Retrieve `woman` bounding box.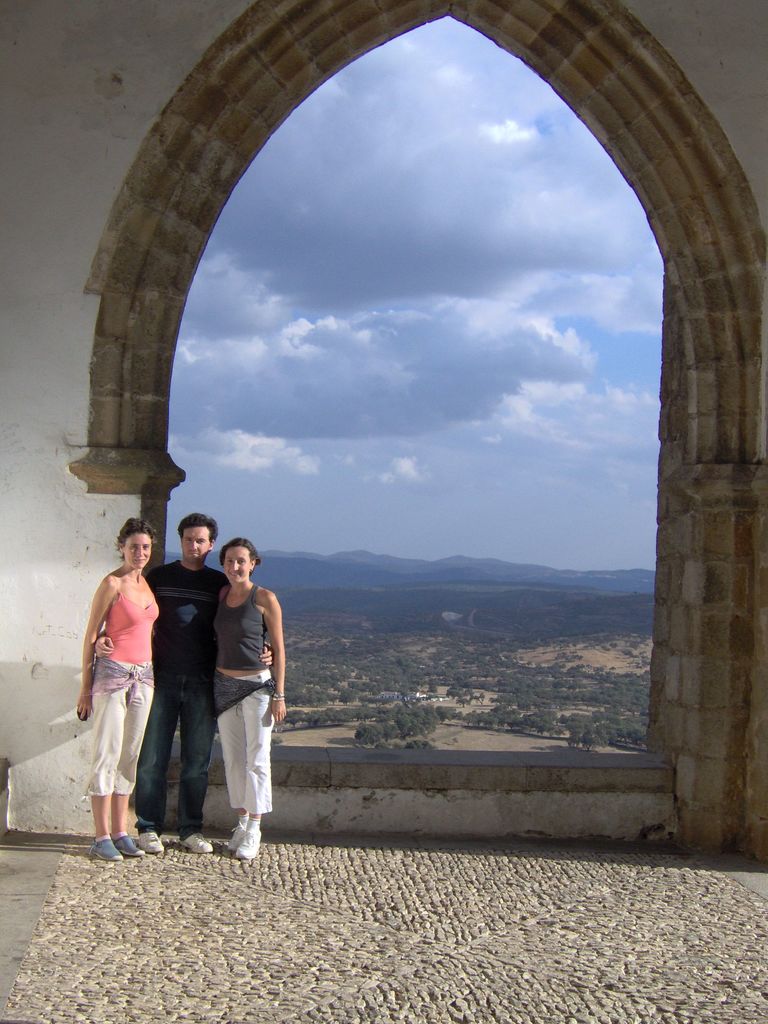
Bounding box: box=[79, 513, 163, 861].
